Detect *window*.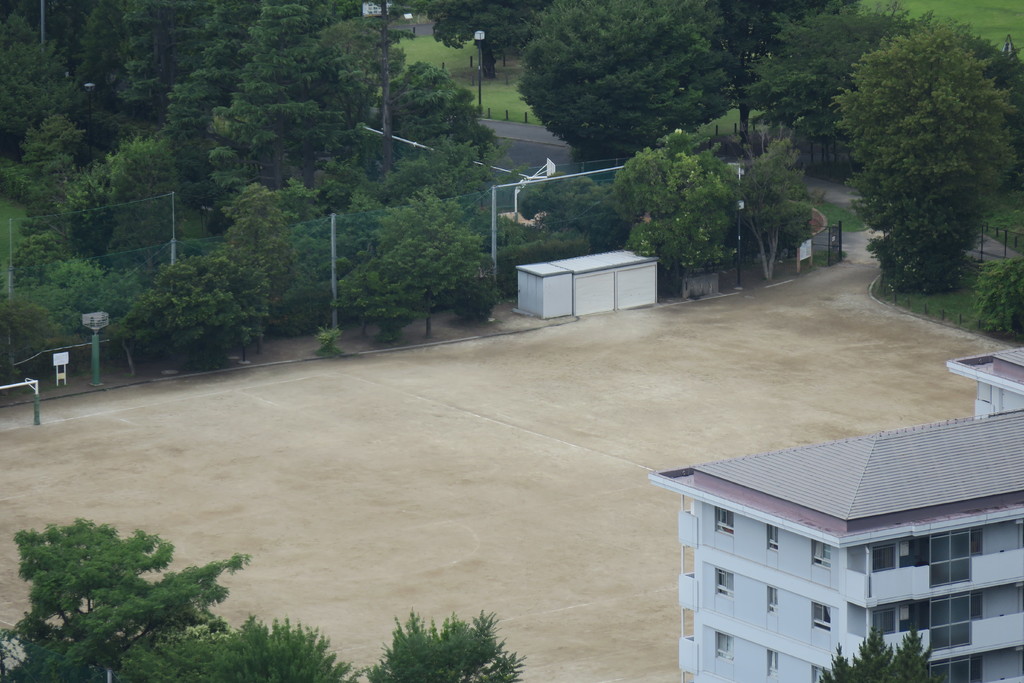
Detected at BBox(928, 527, 982, 586).
